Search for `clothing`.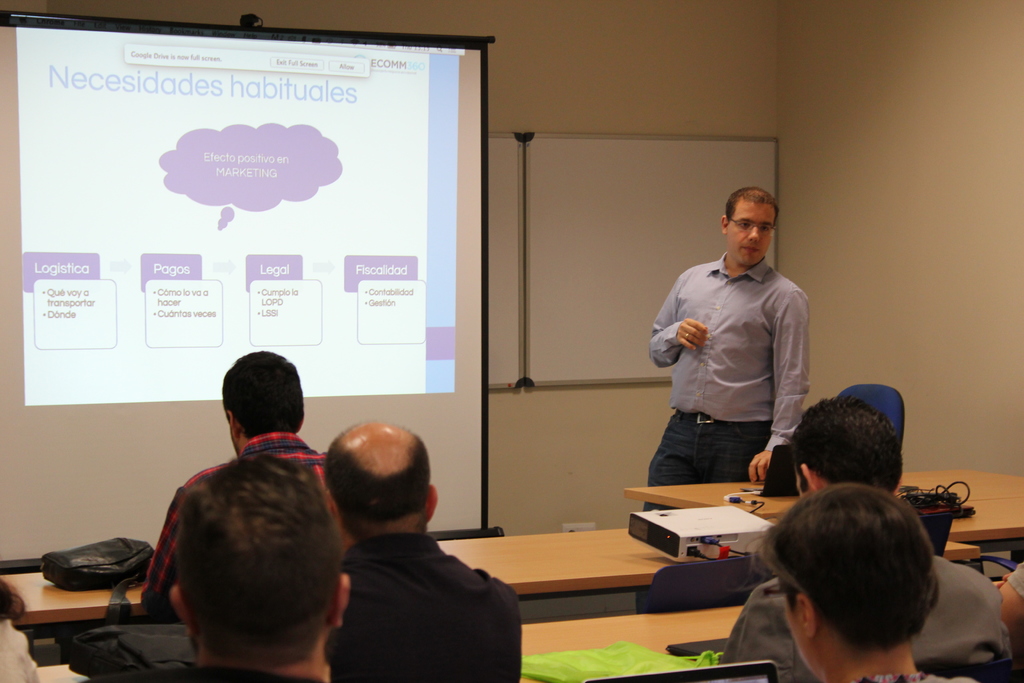
Found at (left=338, top=533, right=518, bottom=682).
